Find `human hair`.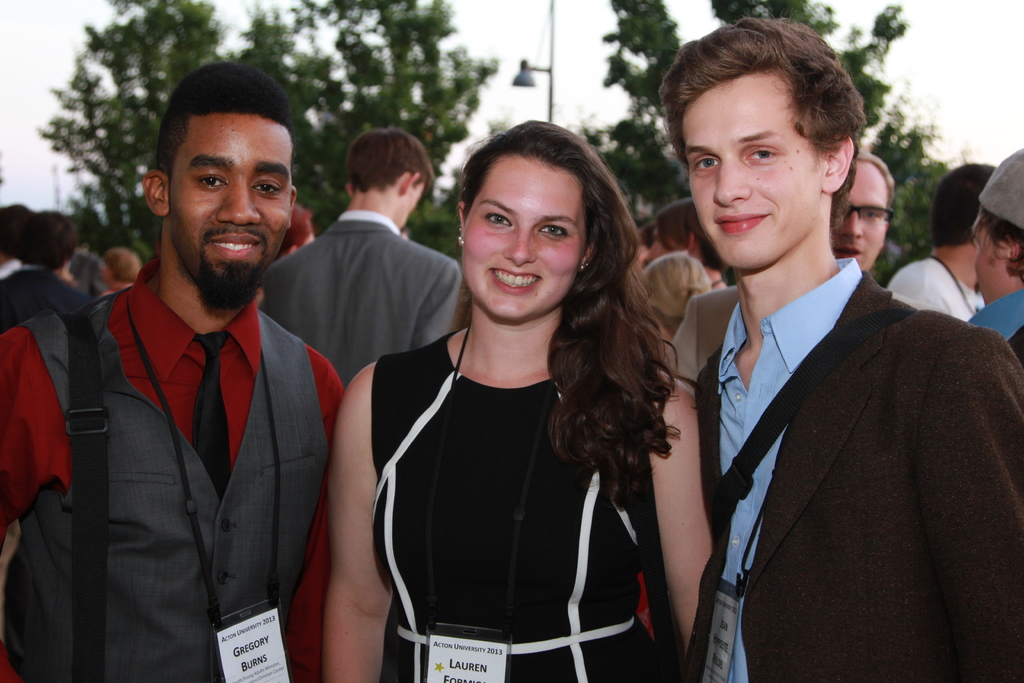
<region>639, 219, 655, 251</region>.
